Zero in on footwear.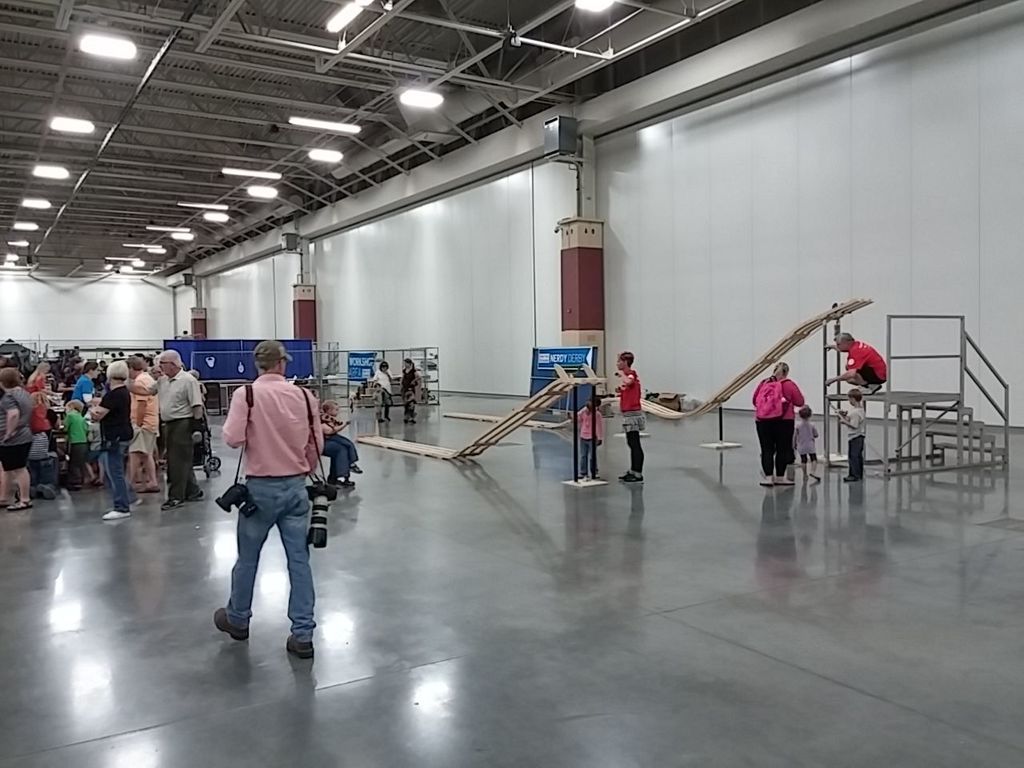
Zeroed in: [x1=162, y1=498, x2=178, y2=510].
